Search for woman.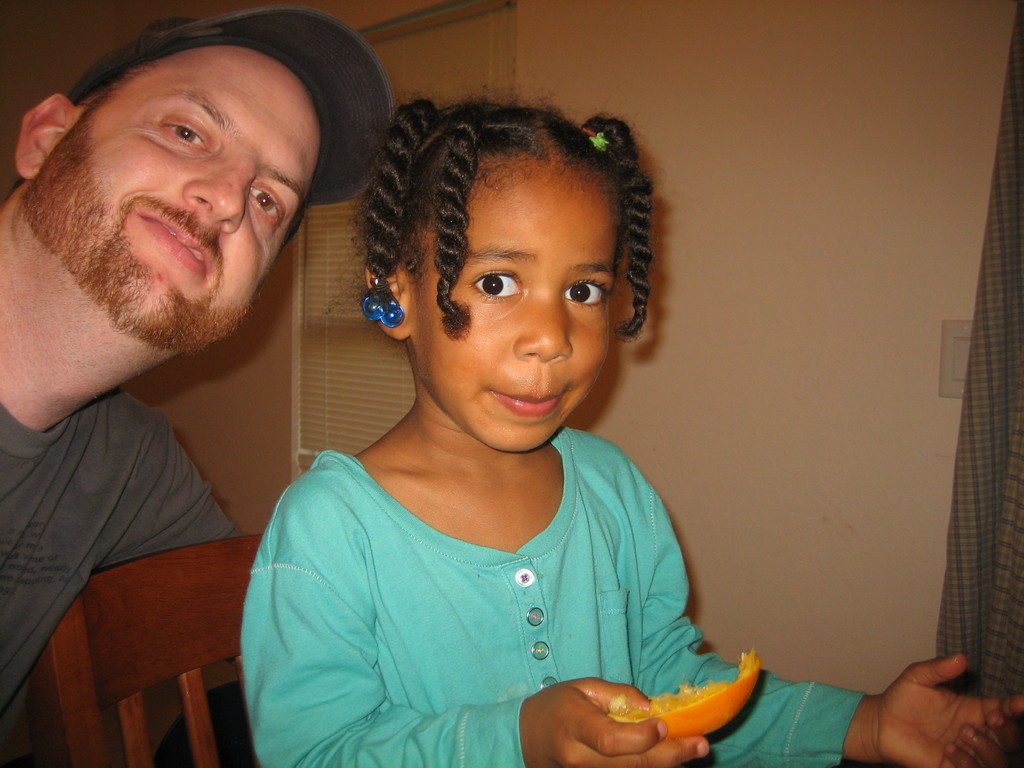
Found at x1=234, y1=80, x2=727, y2=767.
